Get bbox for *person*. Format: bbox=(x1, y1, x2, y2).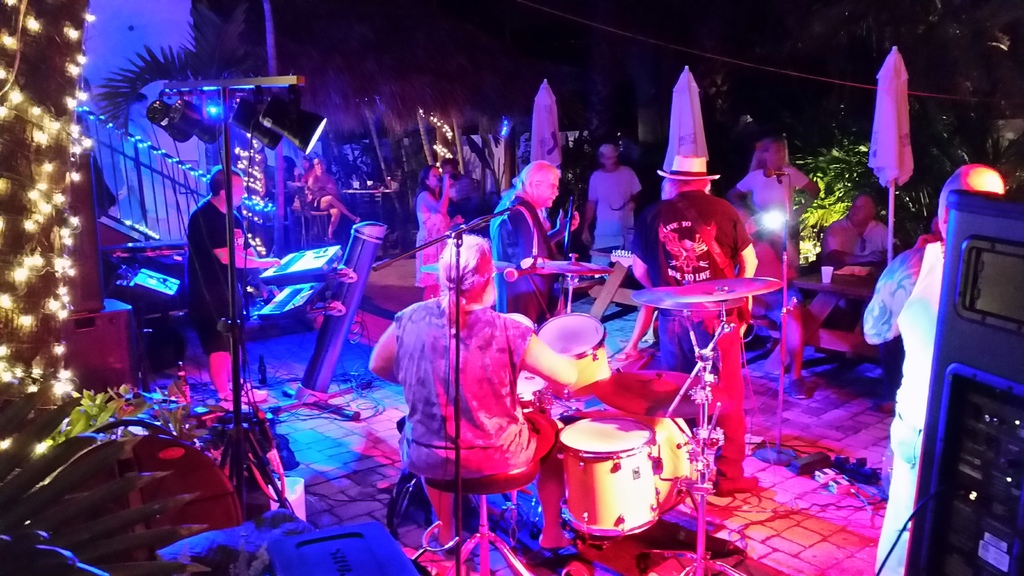
bbox=(367, 184, 550, 552).
